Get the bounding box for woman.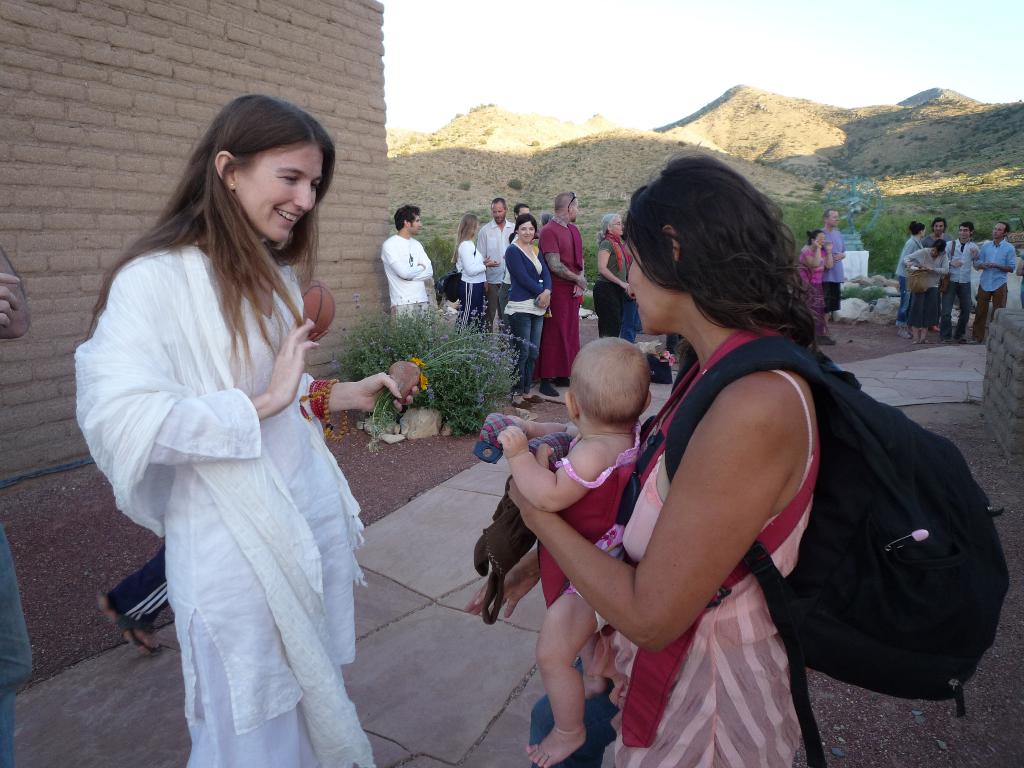
x1=499 y1=164 x2=847 y2=767.
